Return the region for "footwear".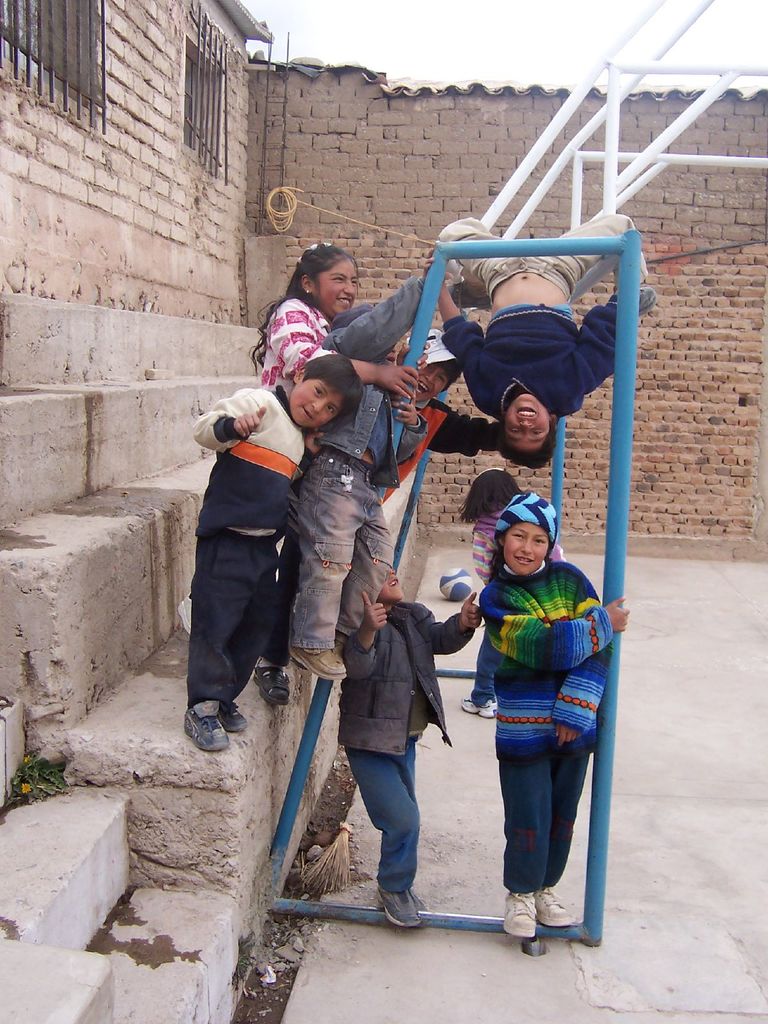
select_region(291, 650, 348, 681).
